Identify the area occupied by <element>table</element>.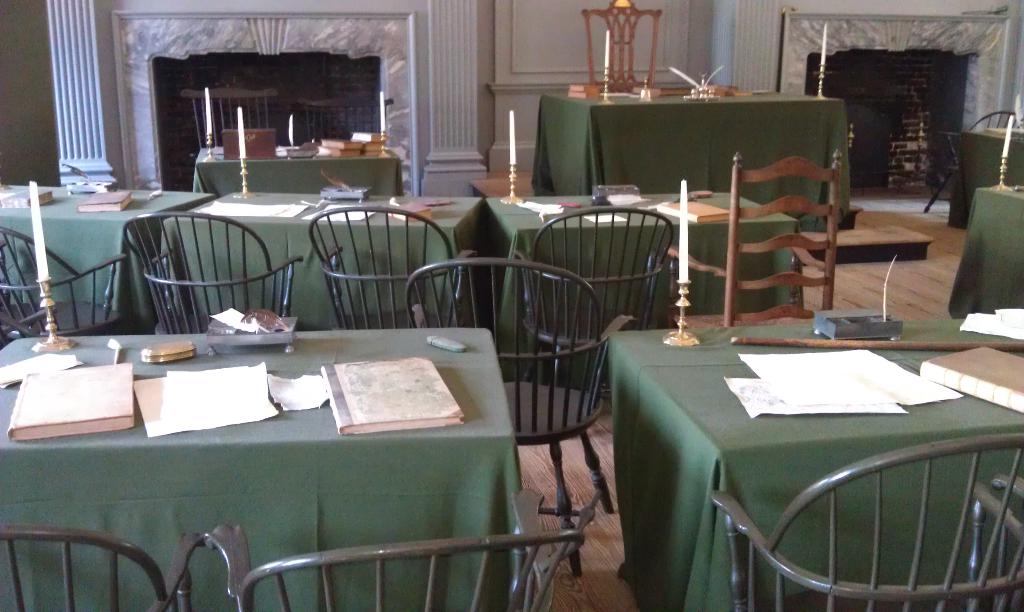
Area: bbox=(950, 124, 1023, 225).
